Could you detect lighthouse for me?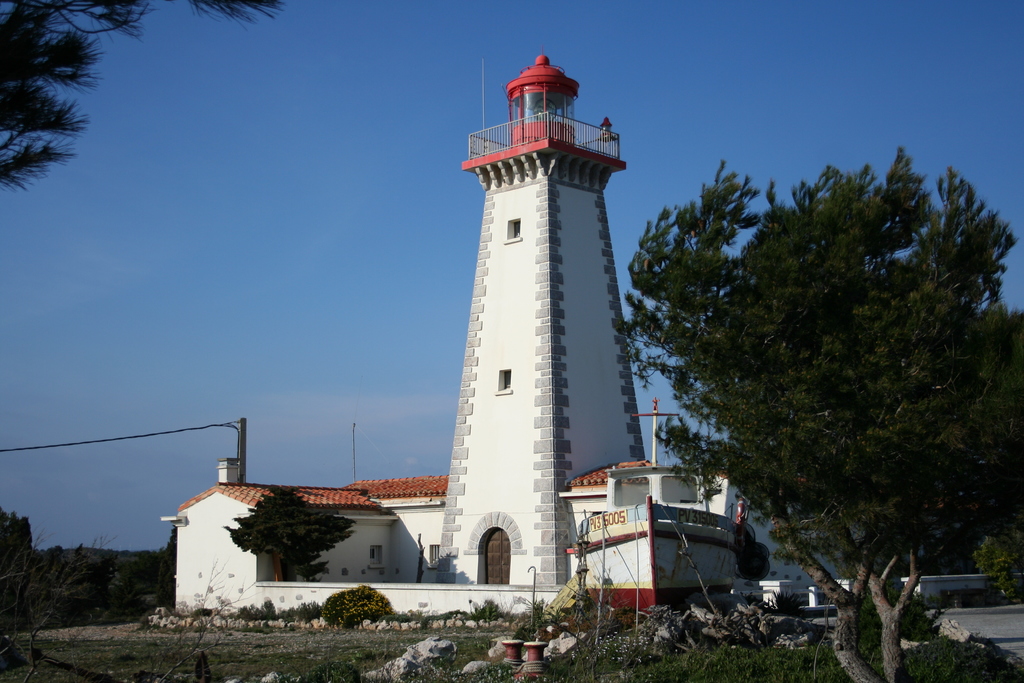
Detection result: box(436, 45, 644, 586).
